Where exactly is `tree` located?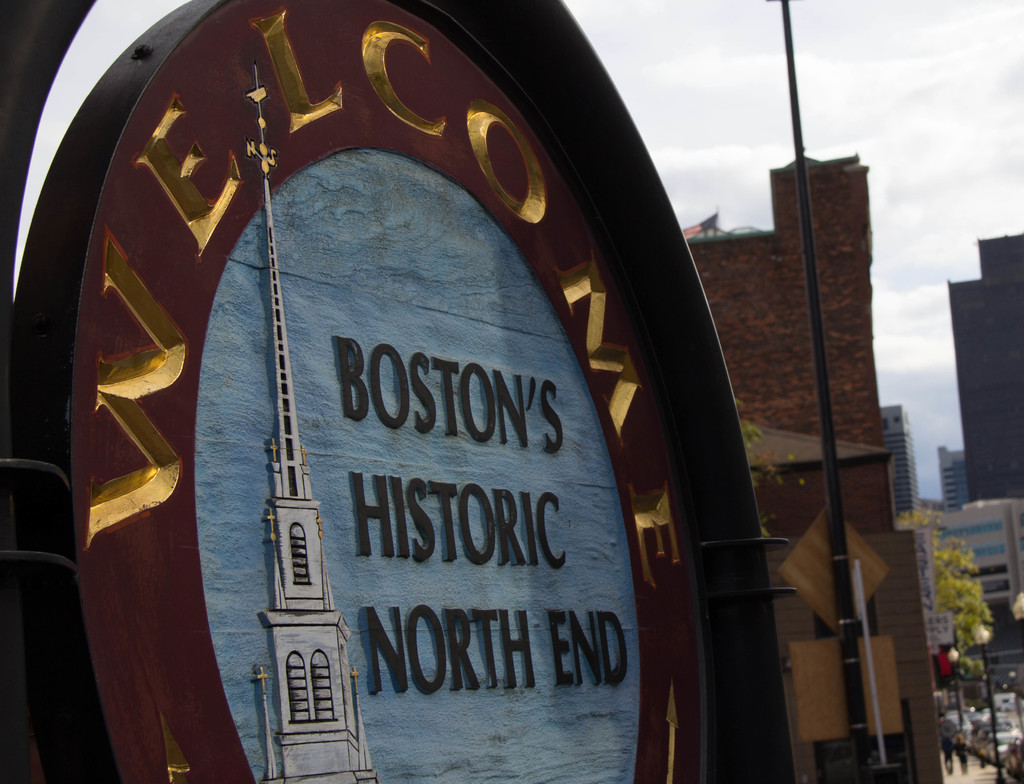
Its bounding box is locate(888, 499, 989, 687).
